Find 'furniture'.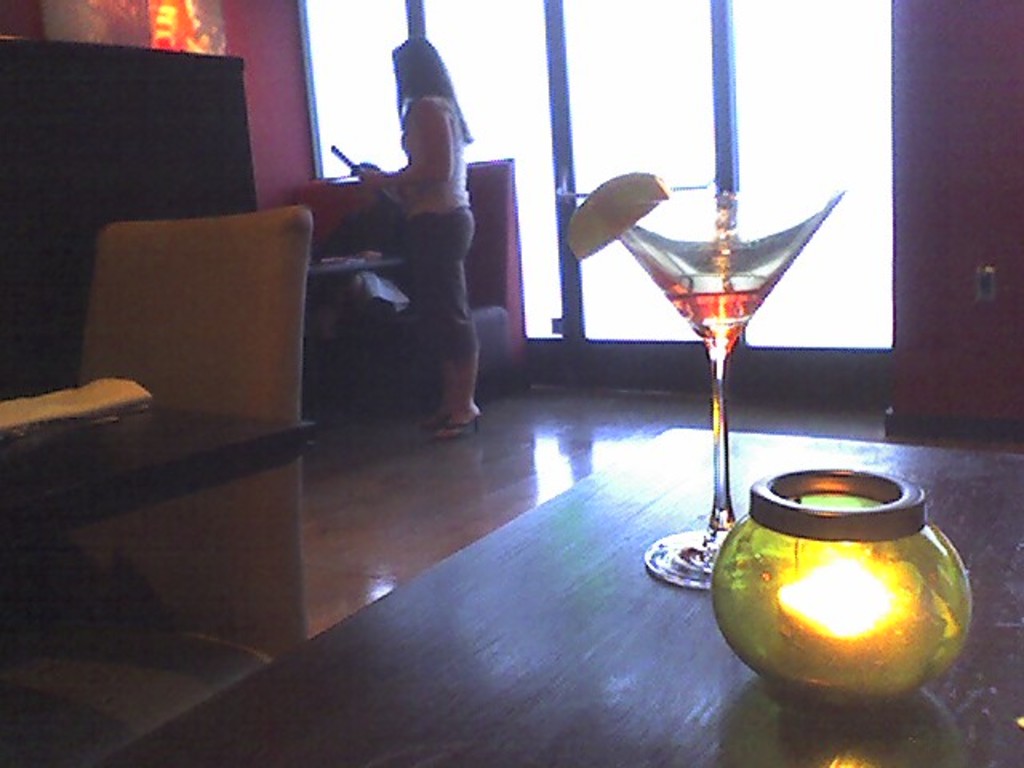
x1=0 y1=203 x2=315 y2=766.
